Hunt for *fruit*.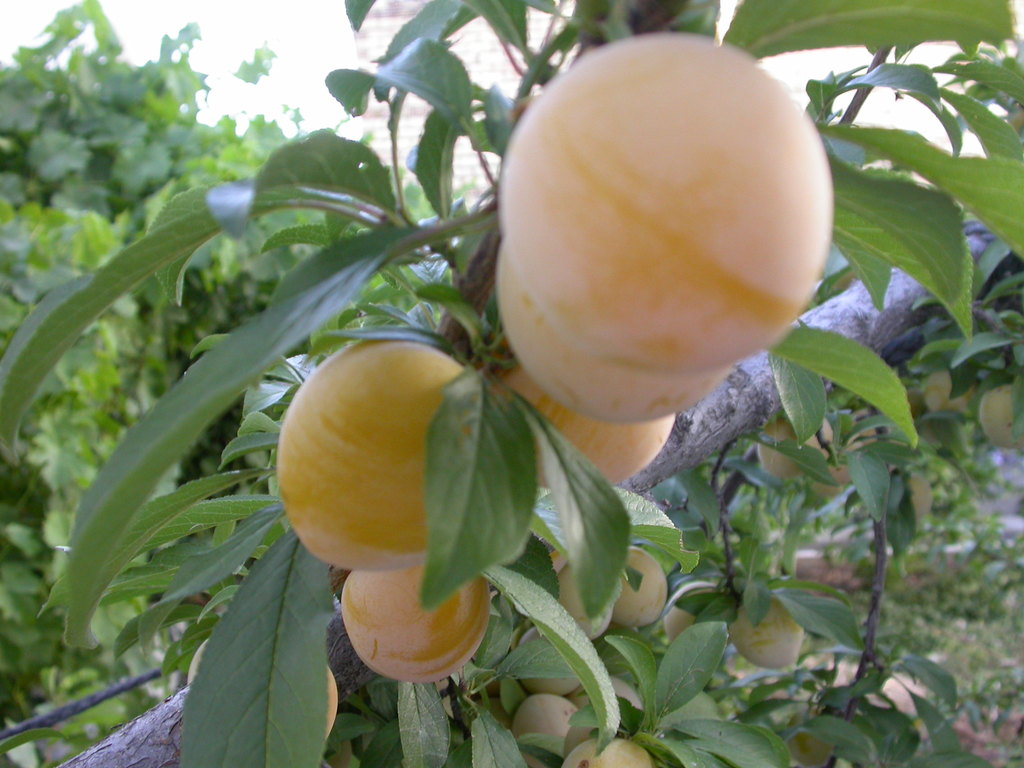
Hunted down at (x1=752, y1=414, x2=838, y2=479).
